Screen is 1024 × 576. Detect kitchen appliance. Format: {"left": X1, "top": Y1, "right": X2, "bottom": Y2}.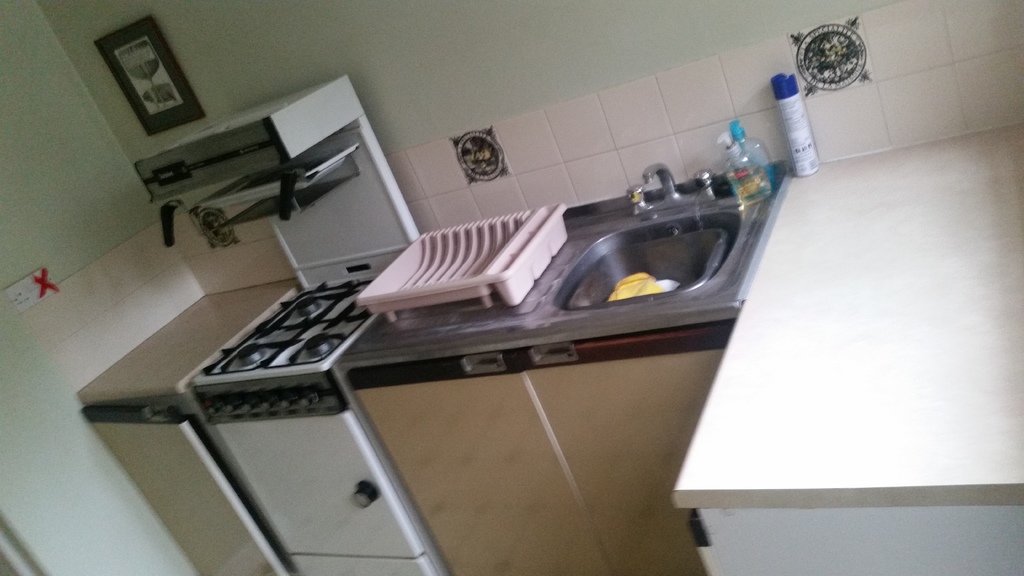
{"left": 98, "top": 14, "right": 188, "bottom": 132}.
